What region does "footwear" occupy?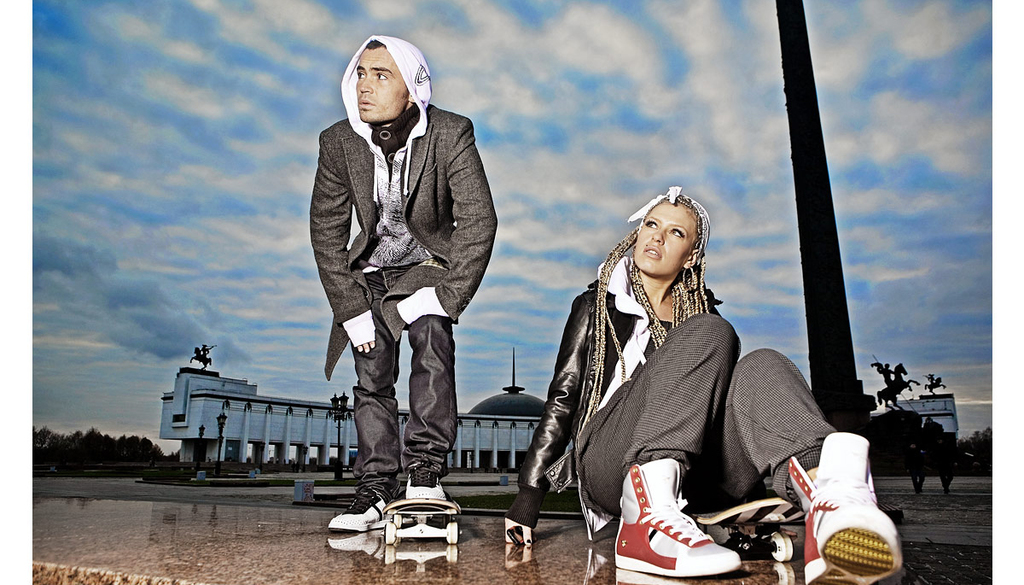
bbox=[325, 488, 393, 536].
